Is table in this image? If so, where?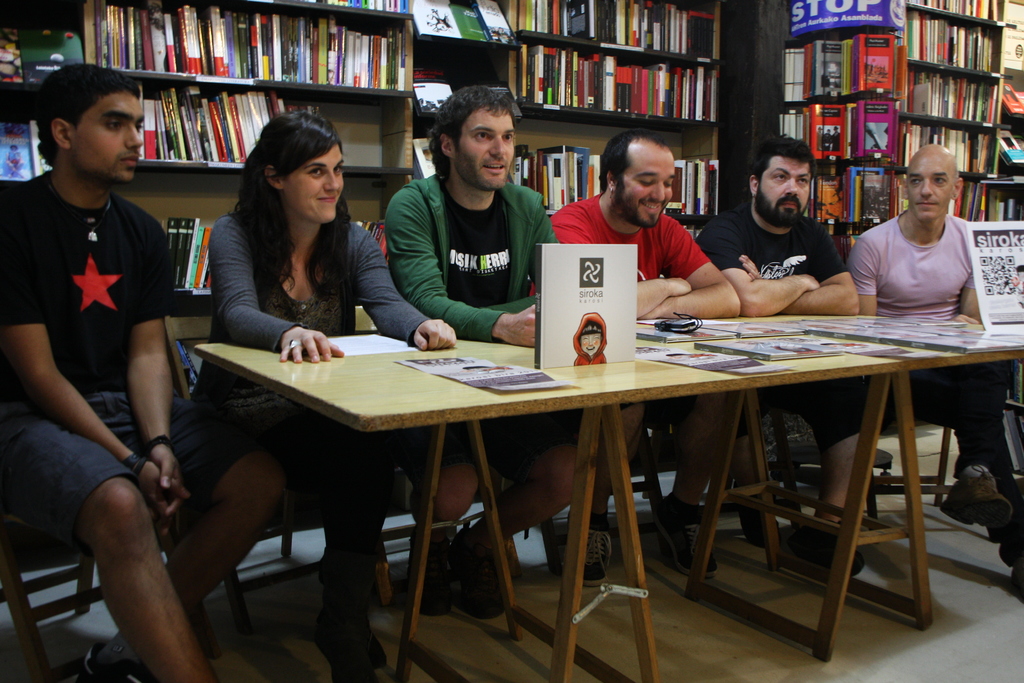
Yes, at BBox(119, 336, 991, 647).
